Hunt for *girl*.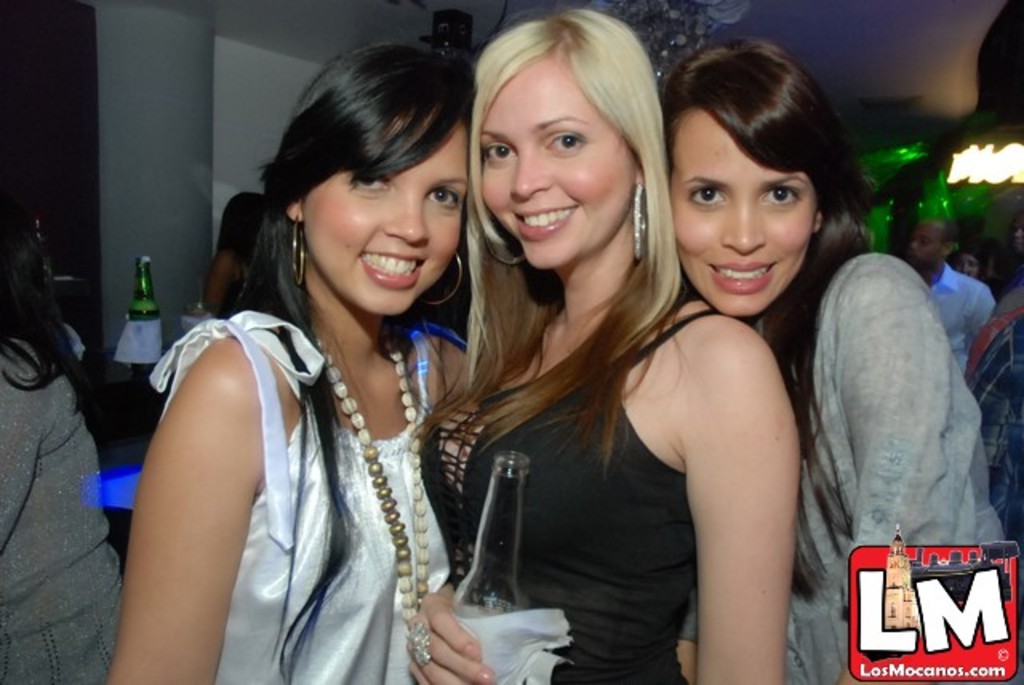
Hunted down at 661:38:1005:683.
